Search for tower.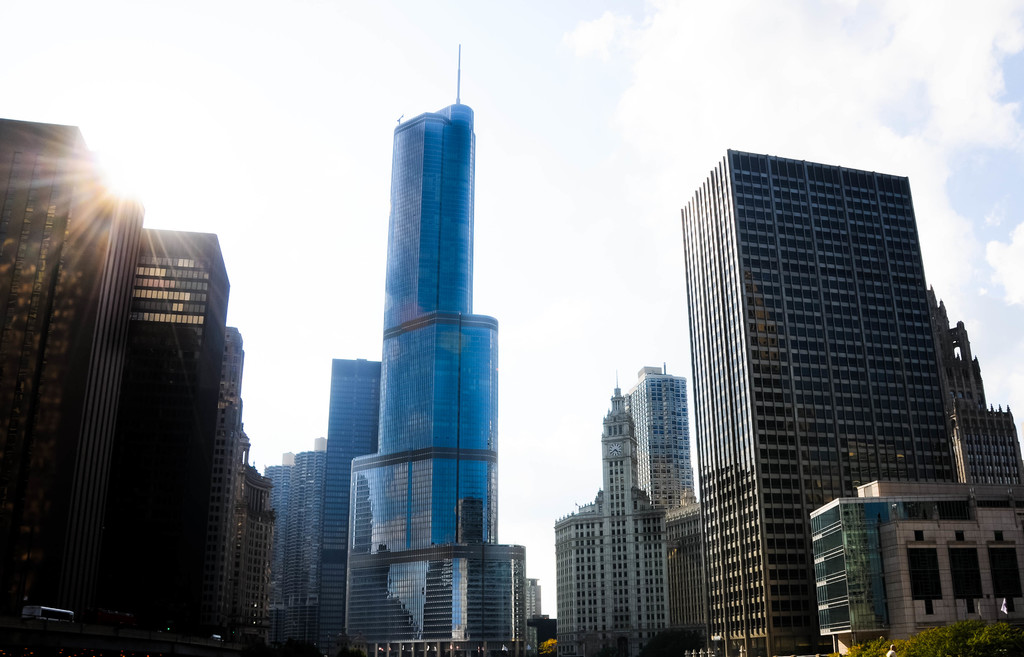
Found at select_region(657, 142, 964, 656).
